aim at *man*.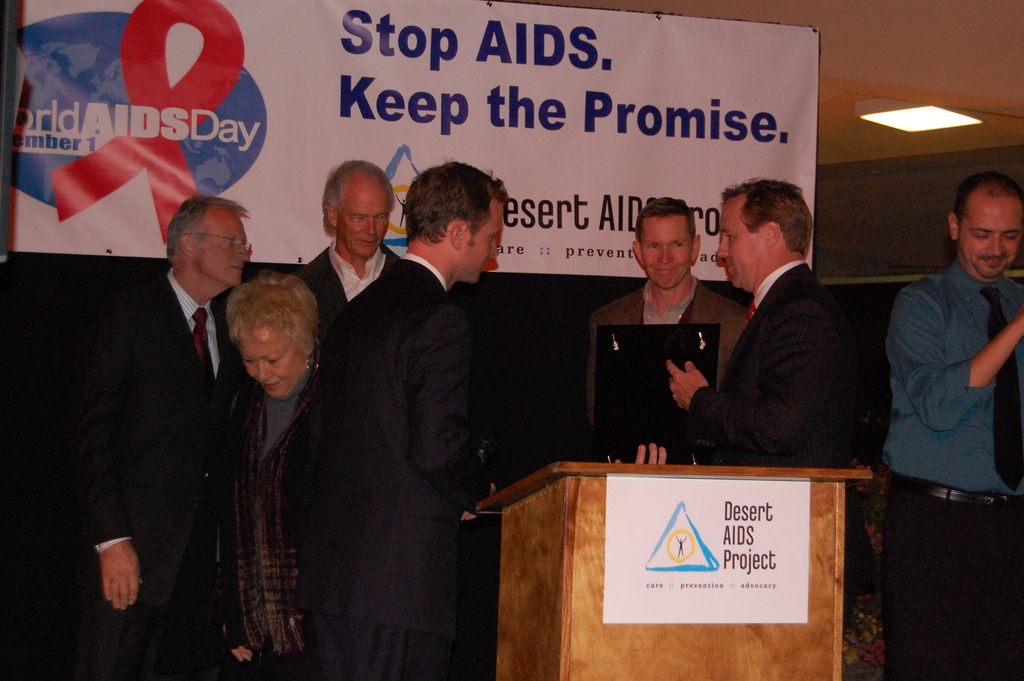
Aimed at pyautogui.locateOnScreen(618, 180, 858, 470).
